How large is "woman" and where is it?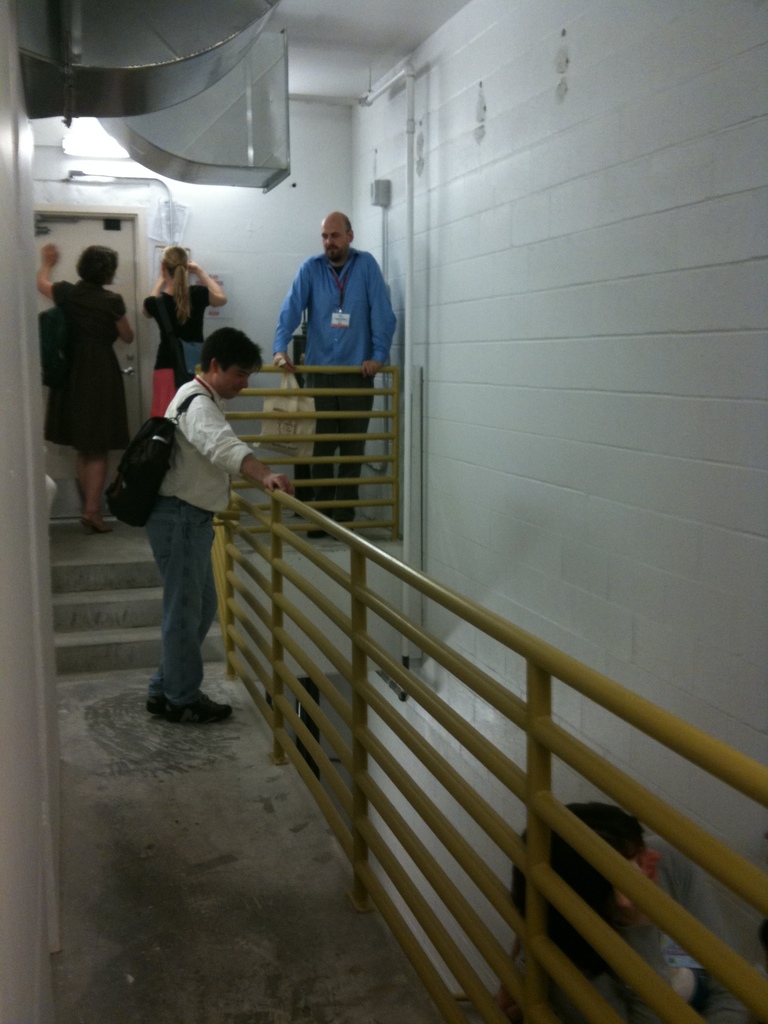
Bounding box: 135:239:233:413.
